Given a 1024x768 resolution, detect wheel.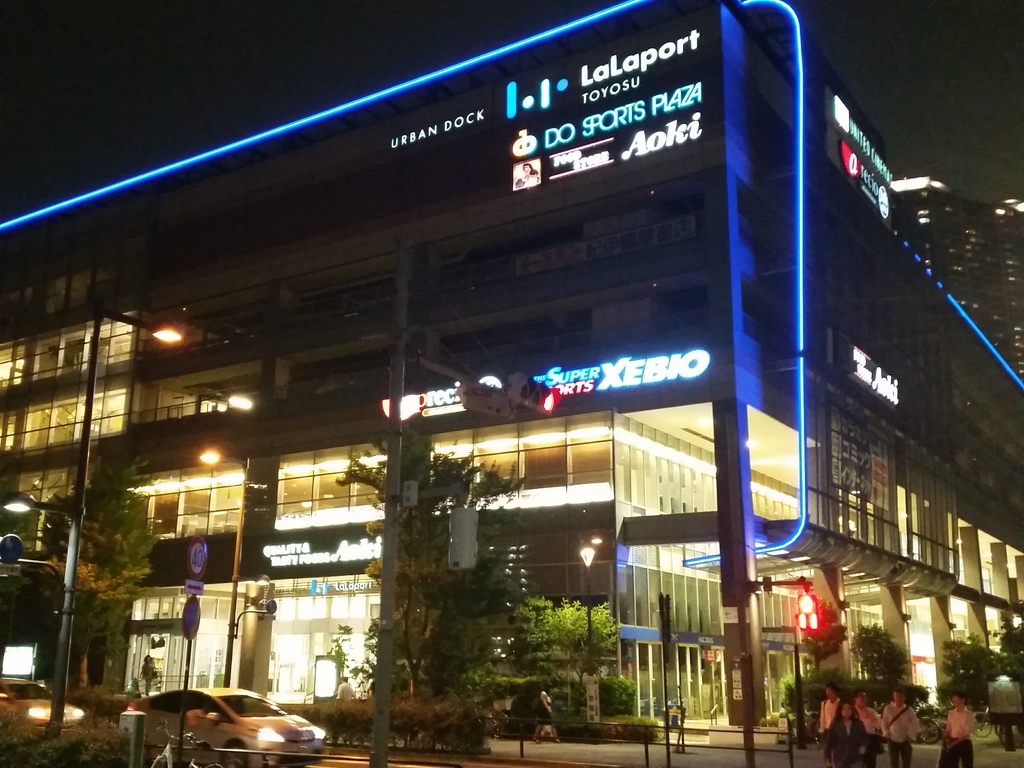
Rect(221, 733, 248, 767).
